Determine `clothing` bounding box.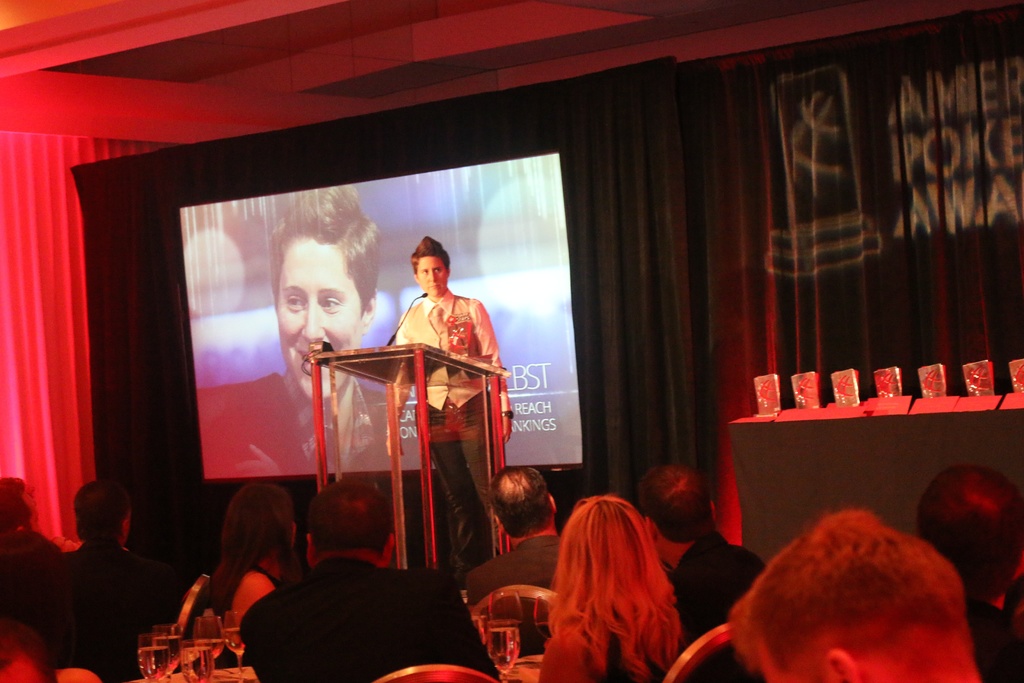
Determined: rect(242, 563, 285, 593).
